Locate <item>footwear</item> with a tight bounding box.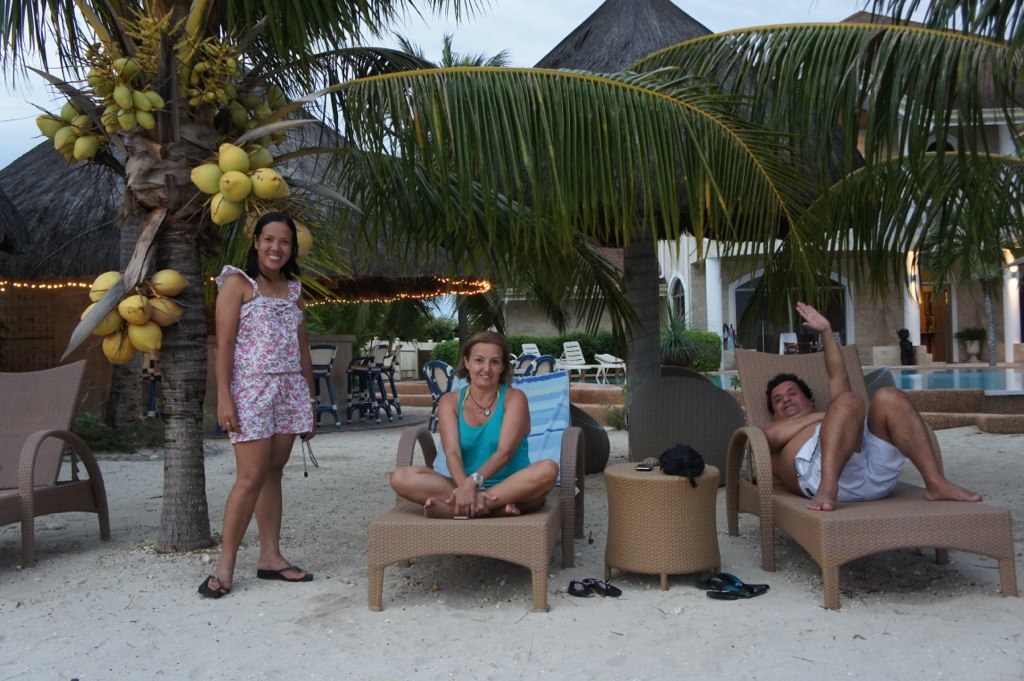
detection(584, 575, 625, 597).
